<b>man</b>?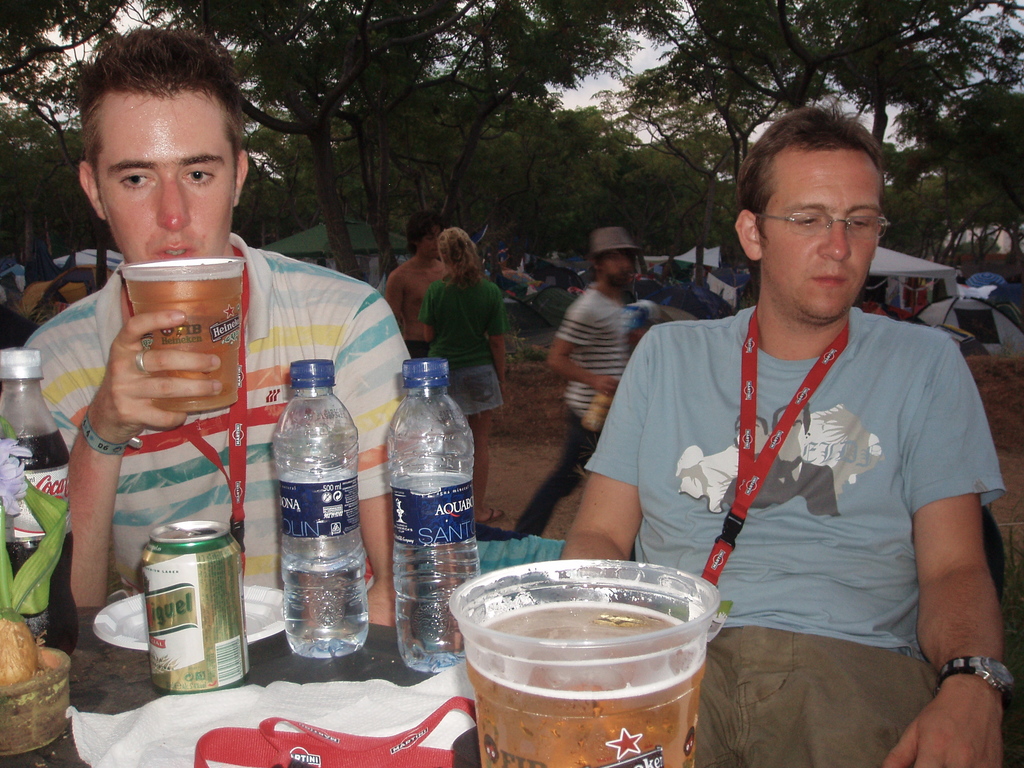
{"x1": 499, "y1": 220, "x2": 655, "y2": 545}
